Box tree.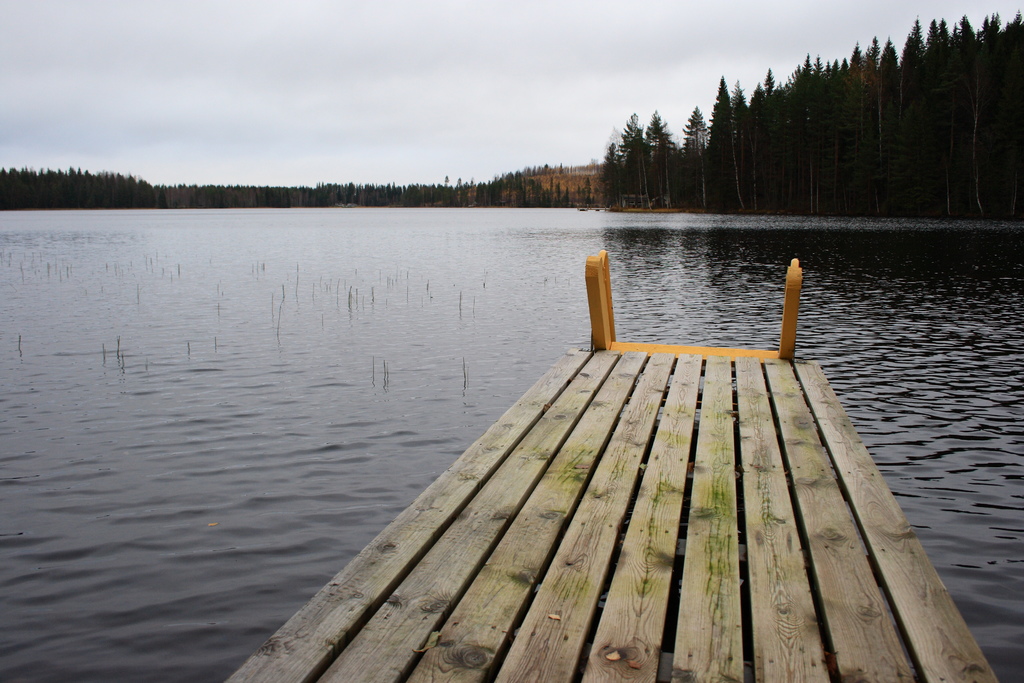
(852, 33, 1012, 184).
